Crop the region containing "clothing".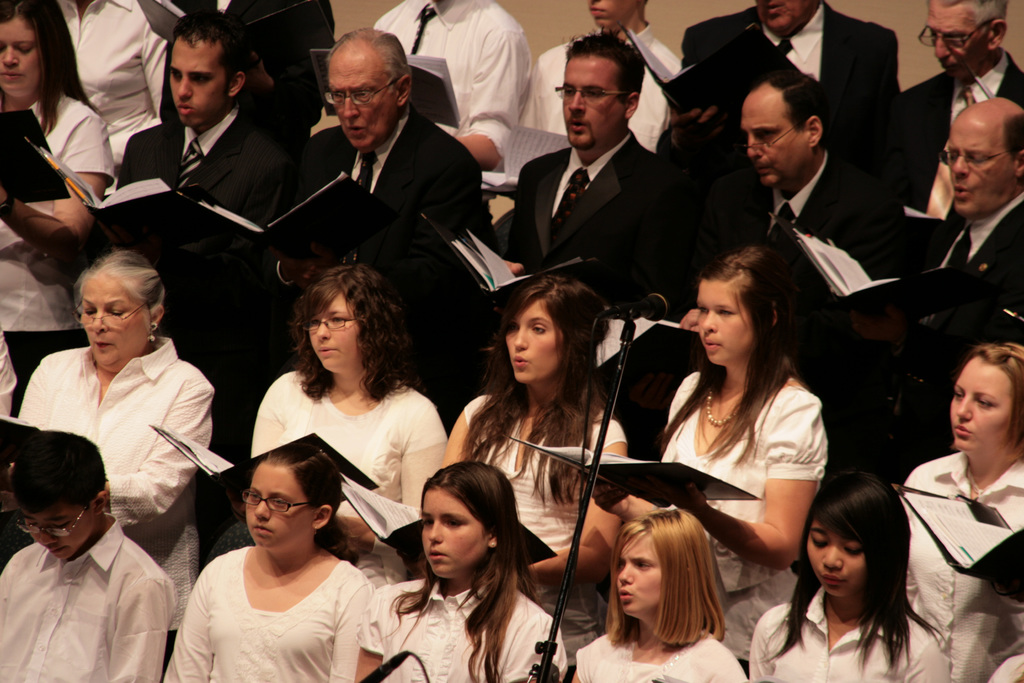
Crop region: [360, 569, 576, 682].
